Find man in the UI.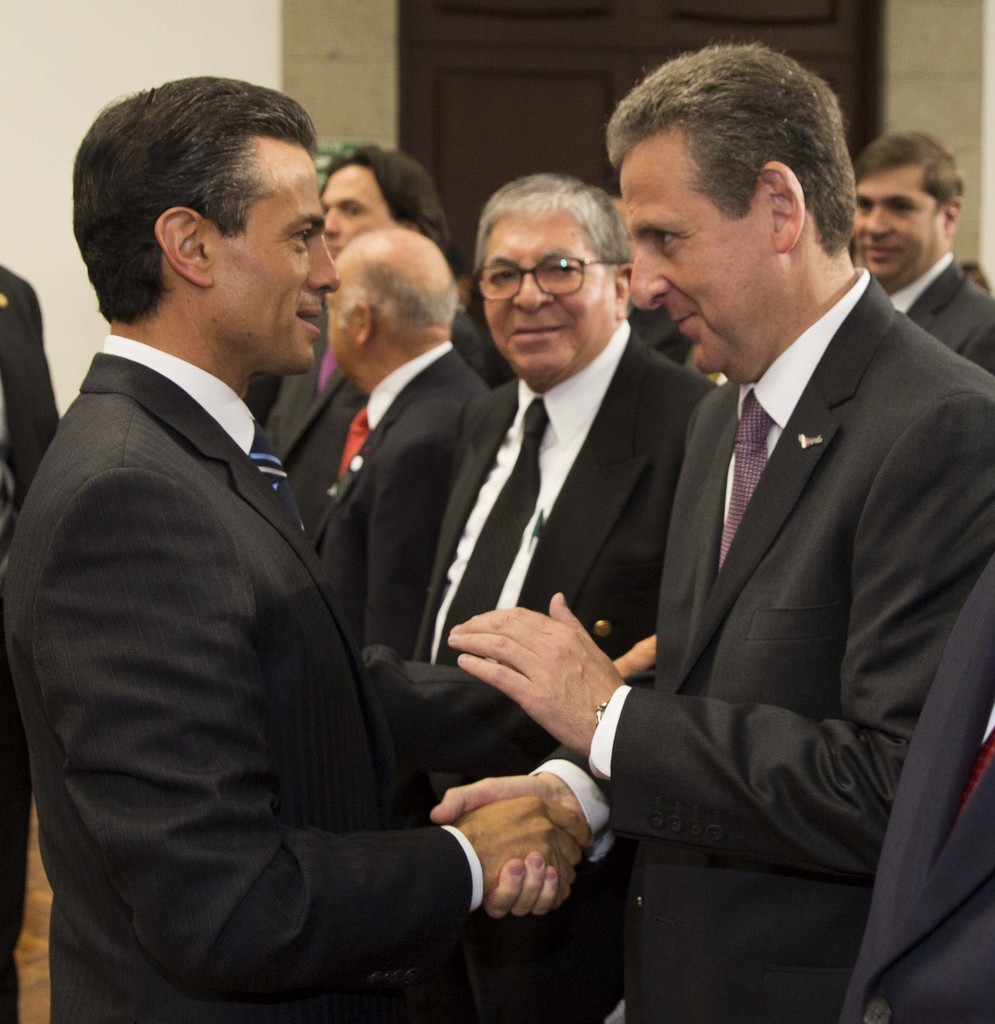
UI element at BBox(859, 123, 994, 371).
